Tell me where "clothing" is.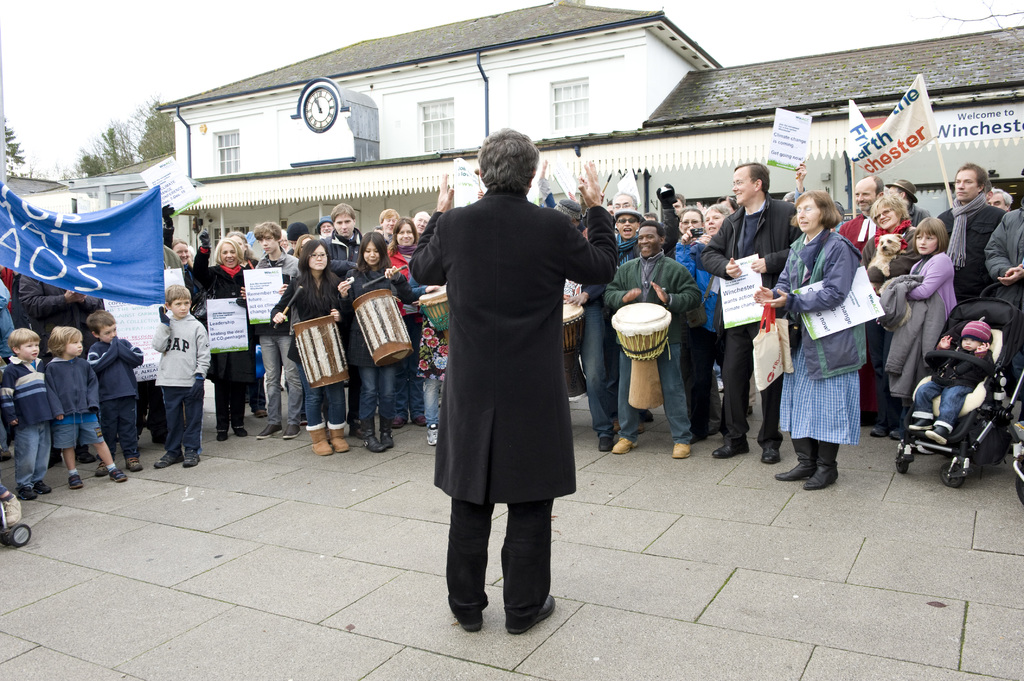
"clothing" is at 705,193,804,456.
